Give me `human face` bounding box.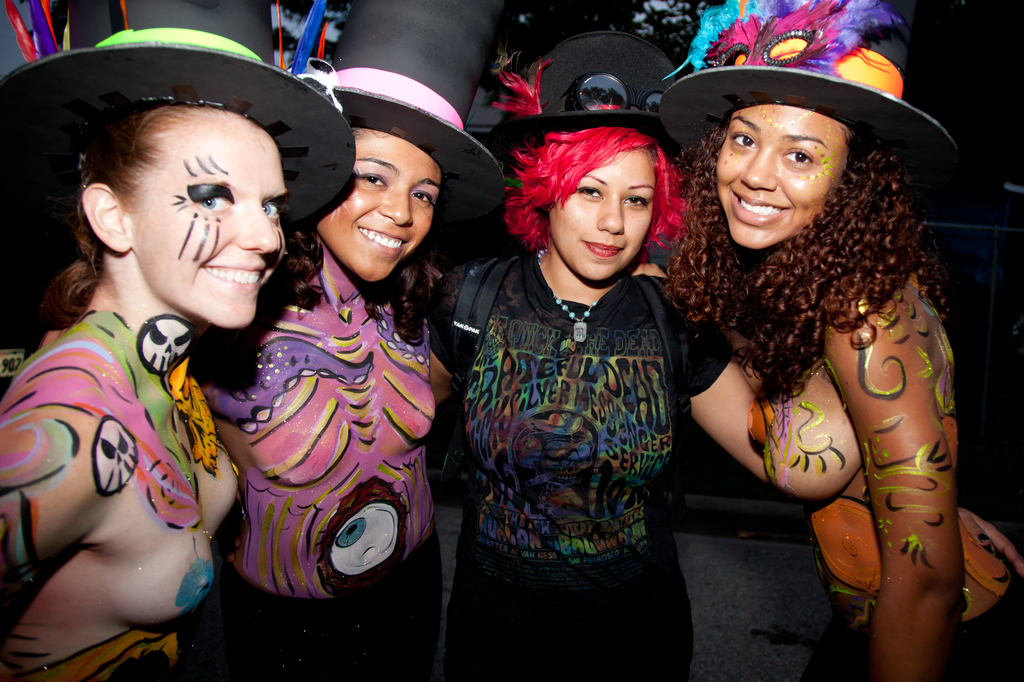
bbox(548, 154, 652, 283).
